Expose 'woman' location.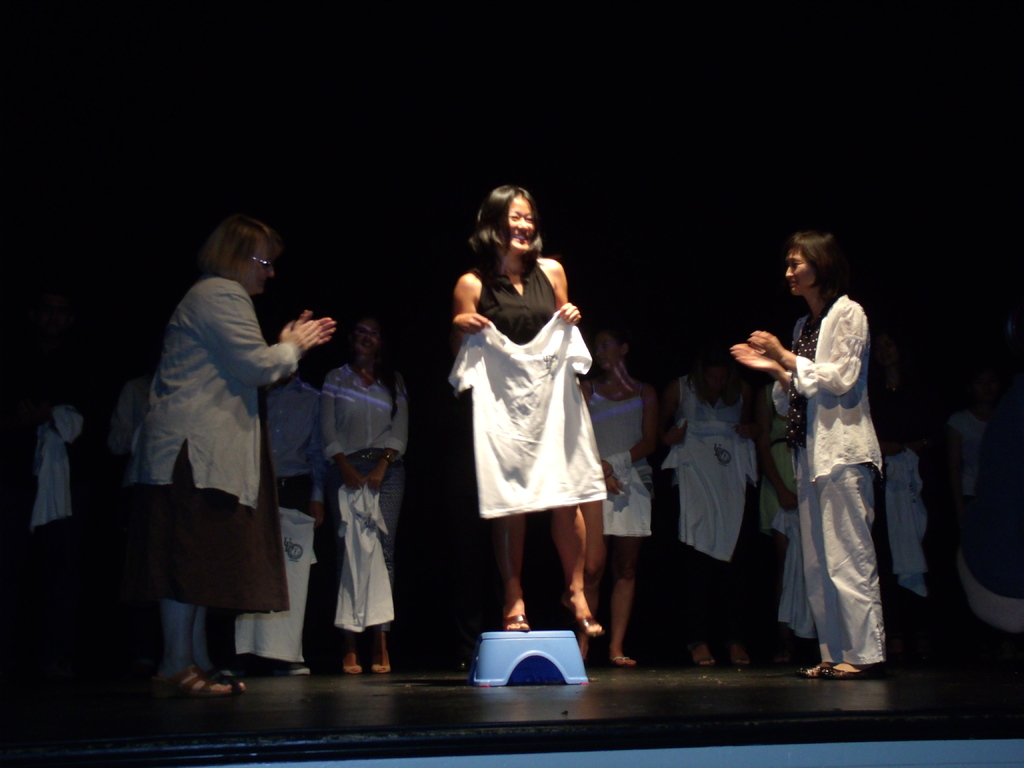
Exposed at (323,312,410,672).
